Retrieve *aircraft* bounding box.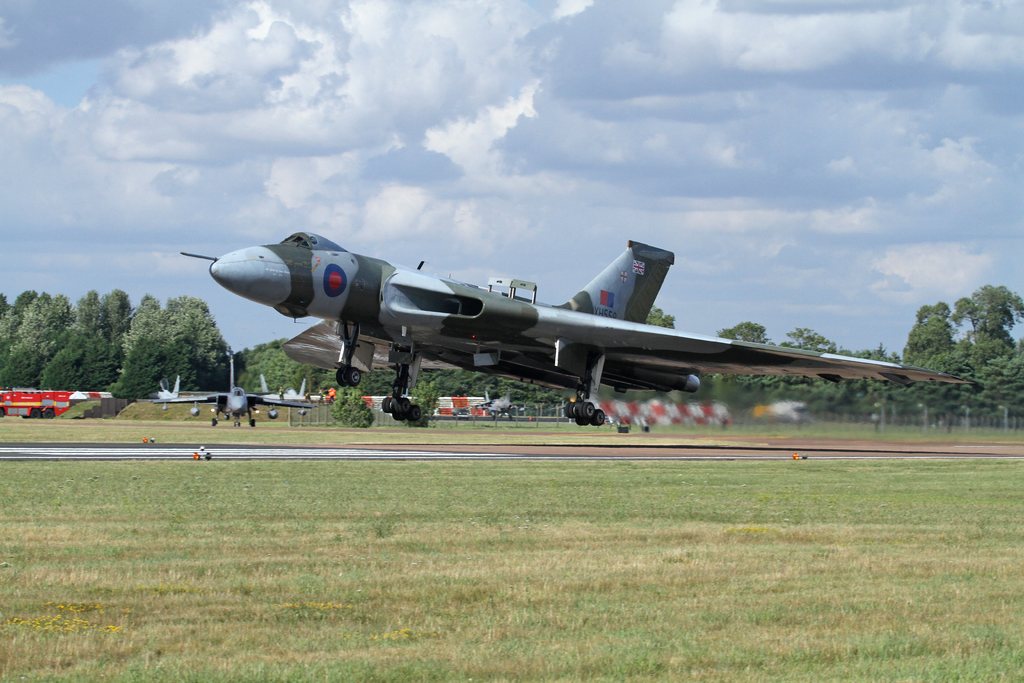
Bounding box: [174,225,975,424].
